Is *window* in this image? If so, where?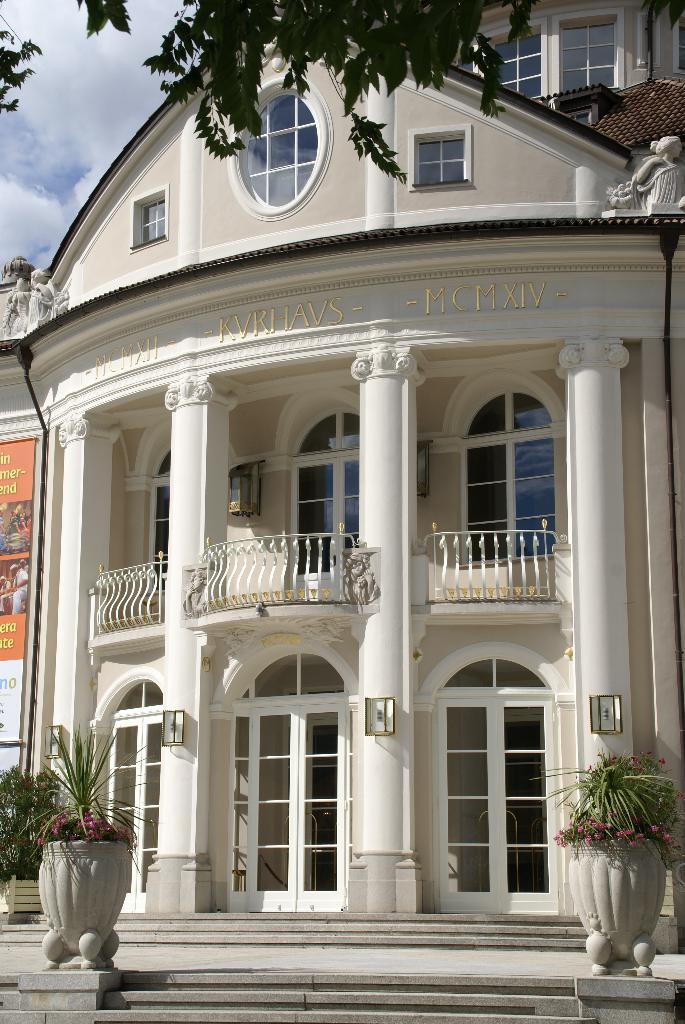
Yes, at select_region(306, 412, 339, 451).
